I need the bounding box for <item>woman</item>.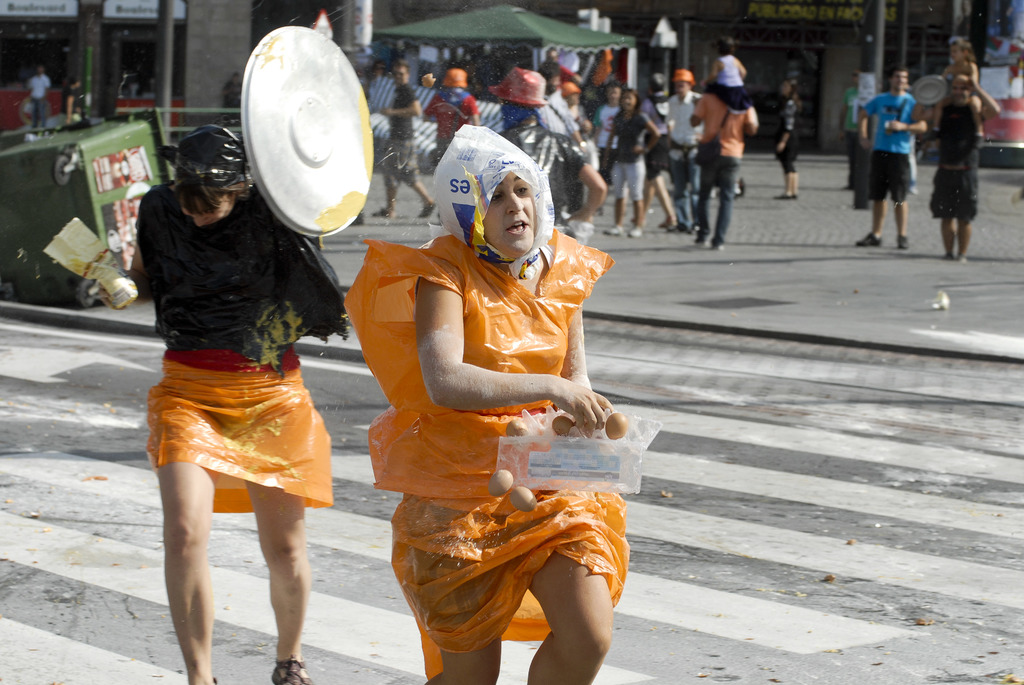
Here it is: BBox(95, 122, 346, 684).
